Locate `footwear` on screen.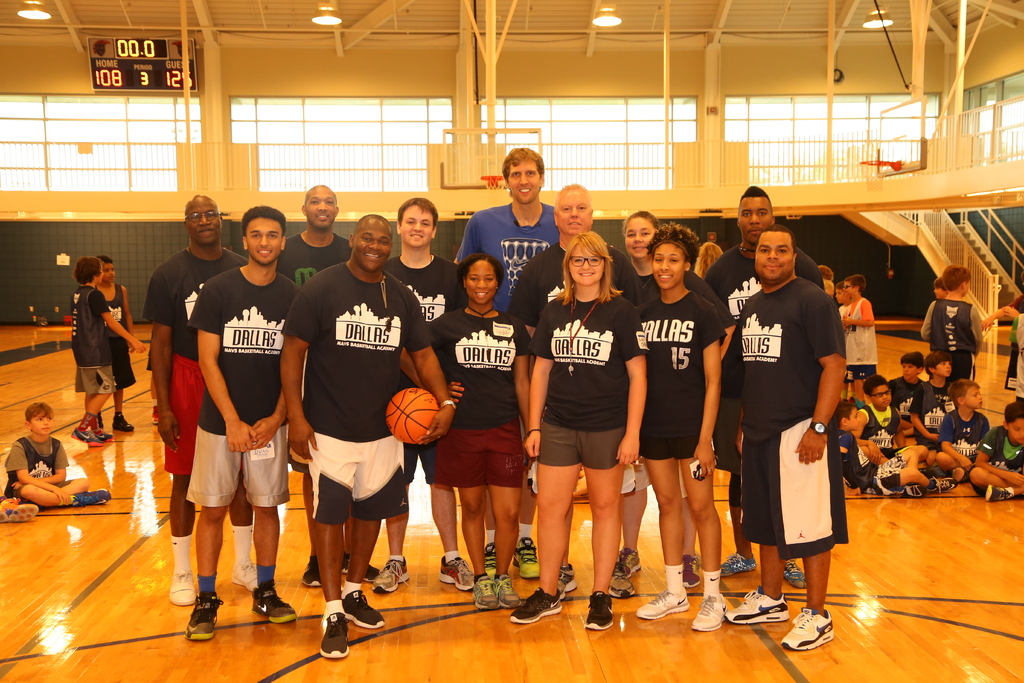
On screen at [927,478,956,494].
